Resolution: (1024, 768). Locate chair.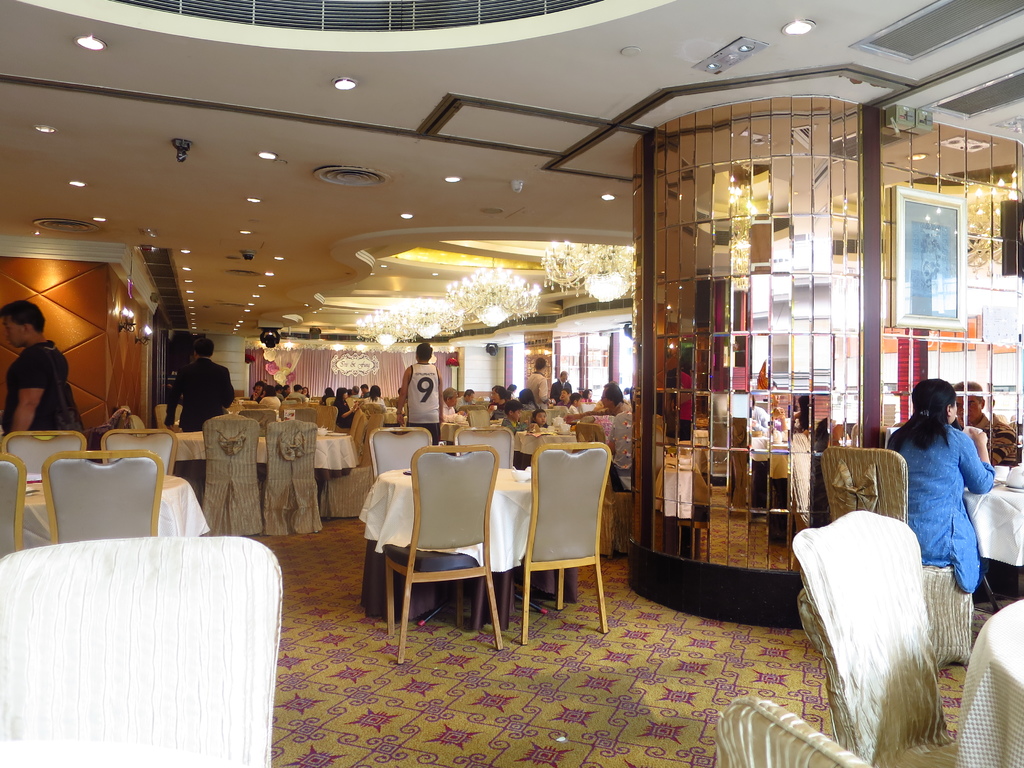
Rect(571, 426, 630, 556).
